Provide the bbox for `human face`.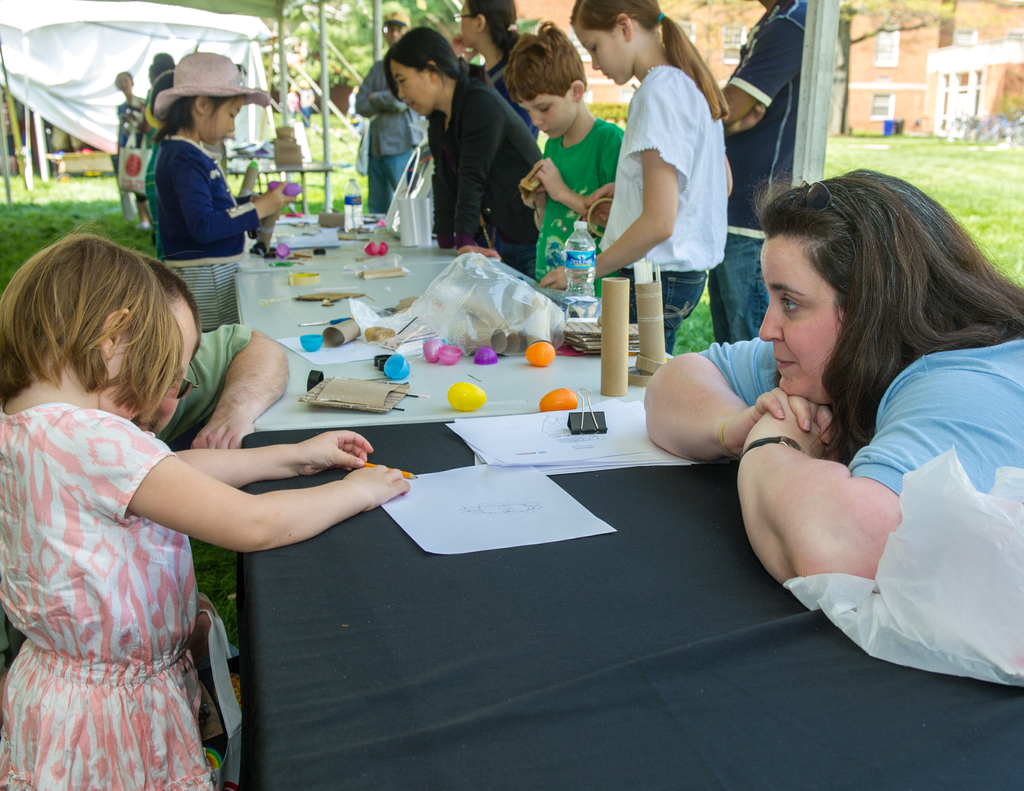
bbox=(572, 22, 634, 85).
